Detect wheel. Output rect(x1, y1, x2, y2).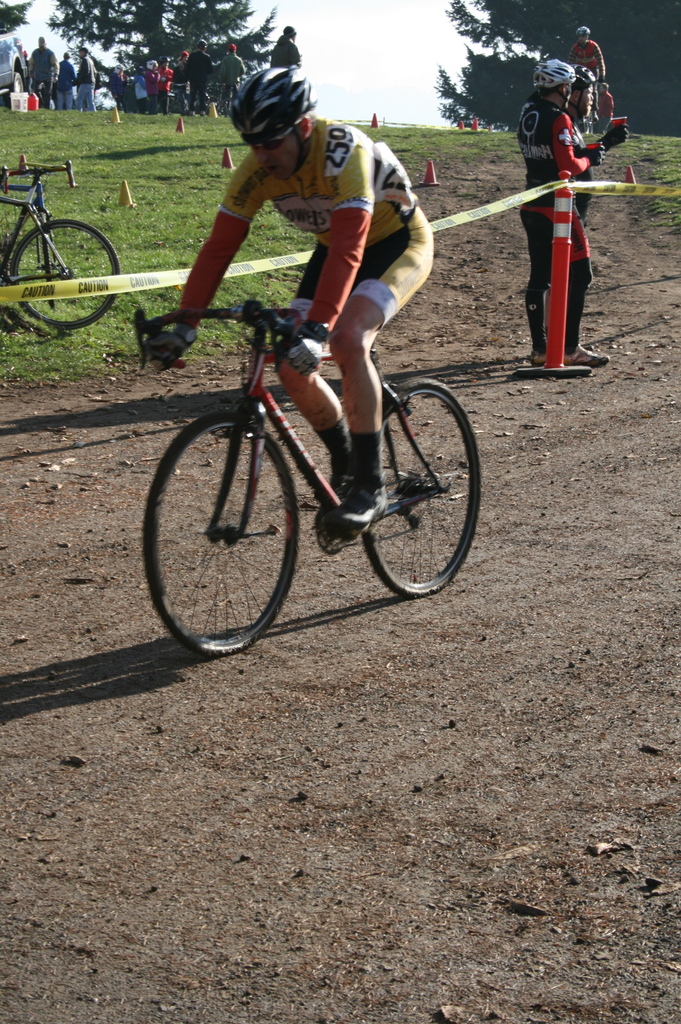
rect(355, 379, 464, 604).
